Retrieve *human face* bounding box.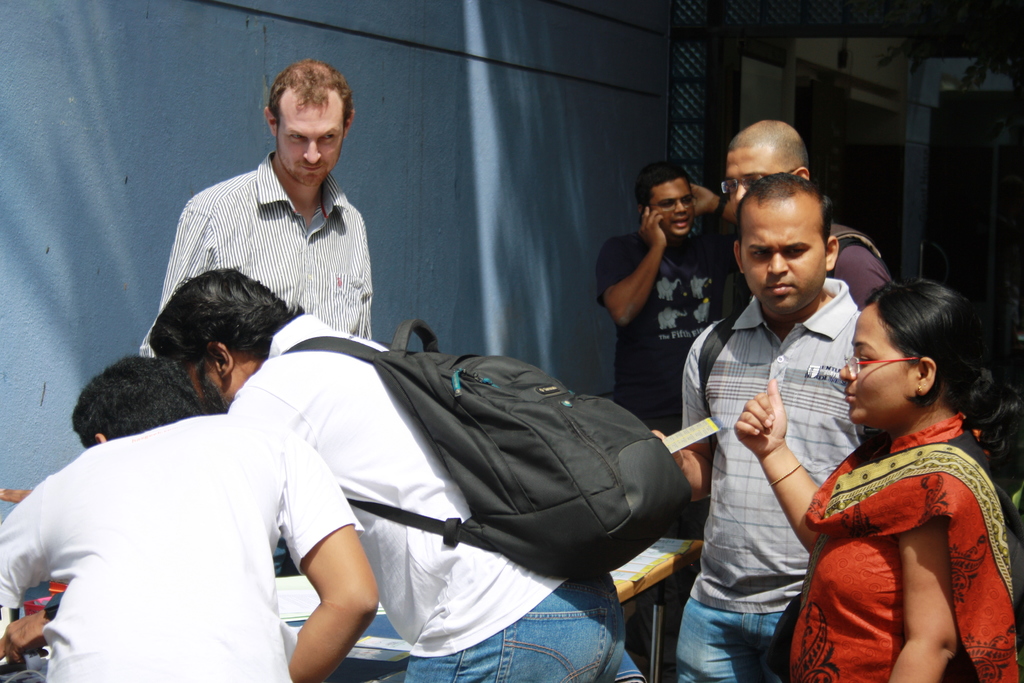
Bounding box: 278, 89, 340, 183.
